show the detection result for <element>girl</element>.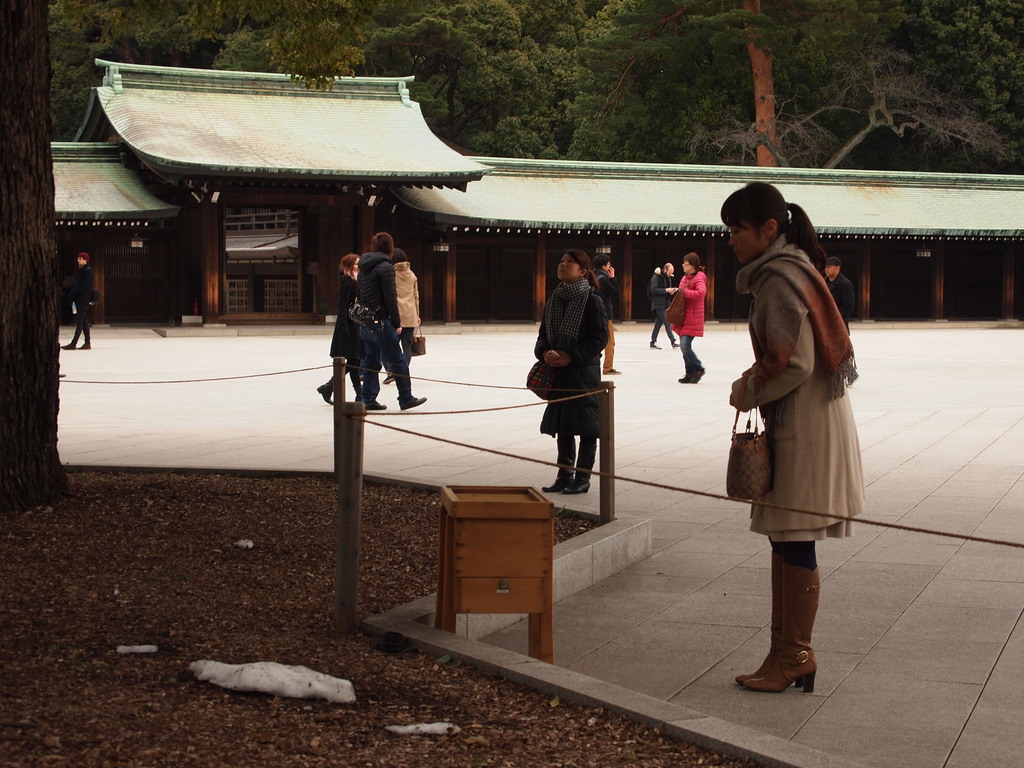
(x1=318, y1=246, x2=371, y2=404).
